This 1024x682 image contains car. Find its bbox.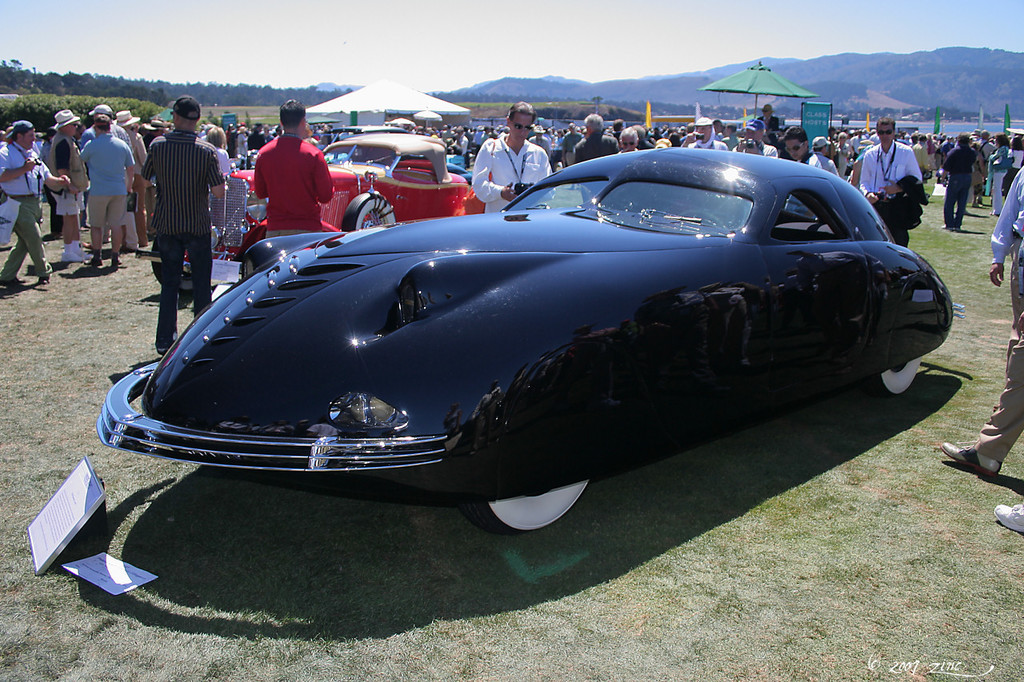
[312,120,414,148].
